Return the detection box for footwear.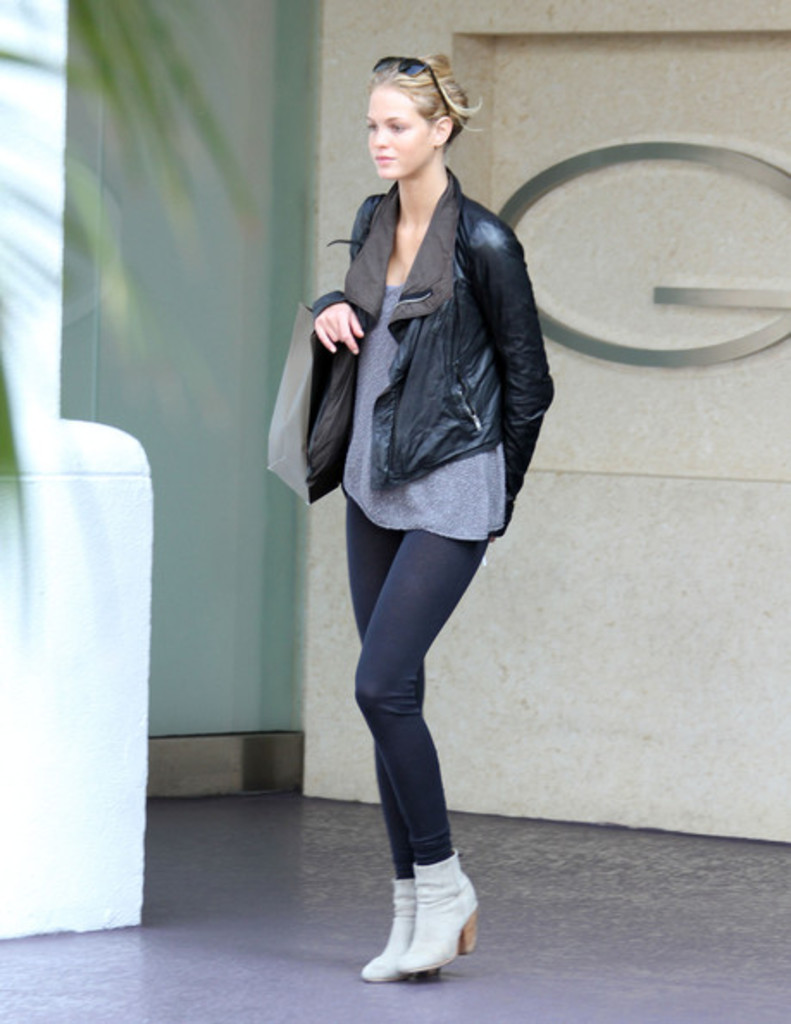
crop(358, 876, 417, 984).
